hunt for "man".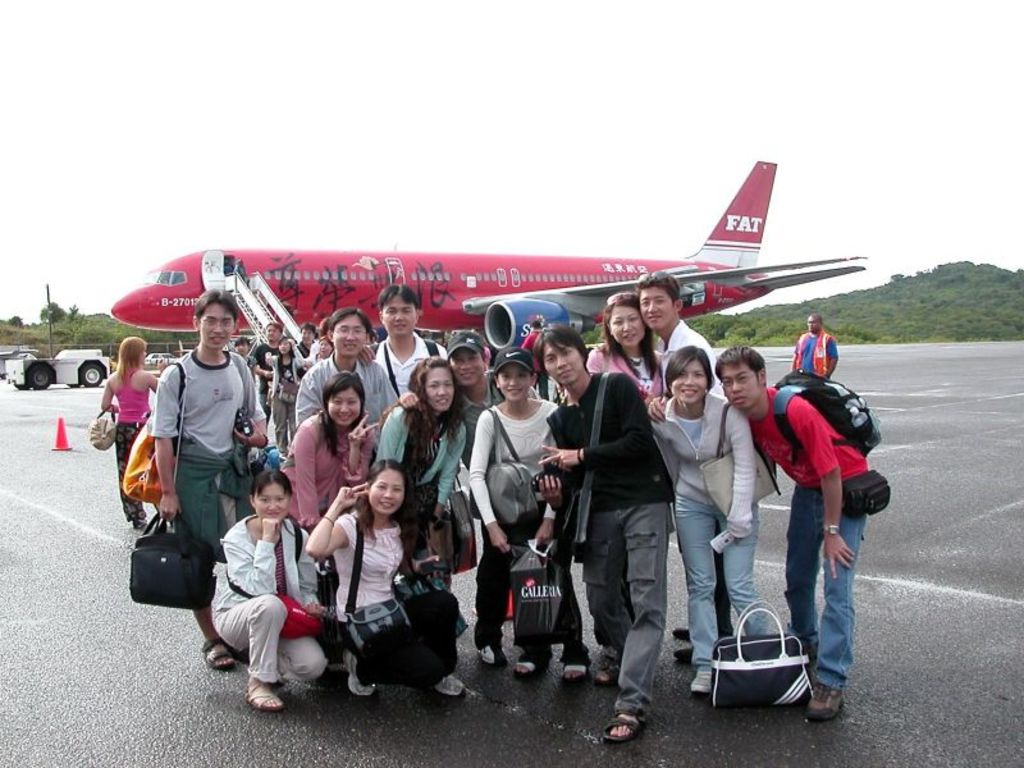
Hunted down at region(248, 317, 282, 416).
